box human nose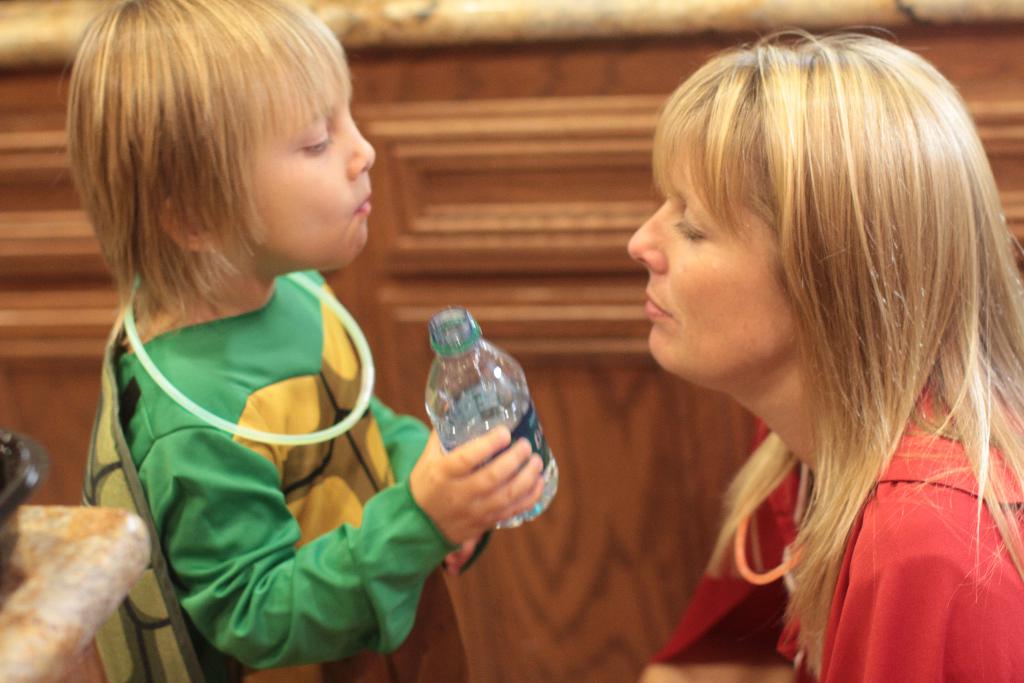
(x1=625, y1=195, x2=676, y2=274)
